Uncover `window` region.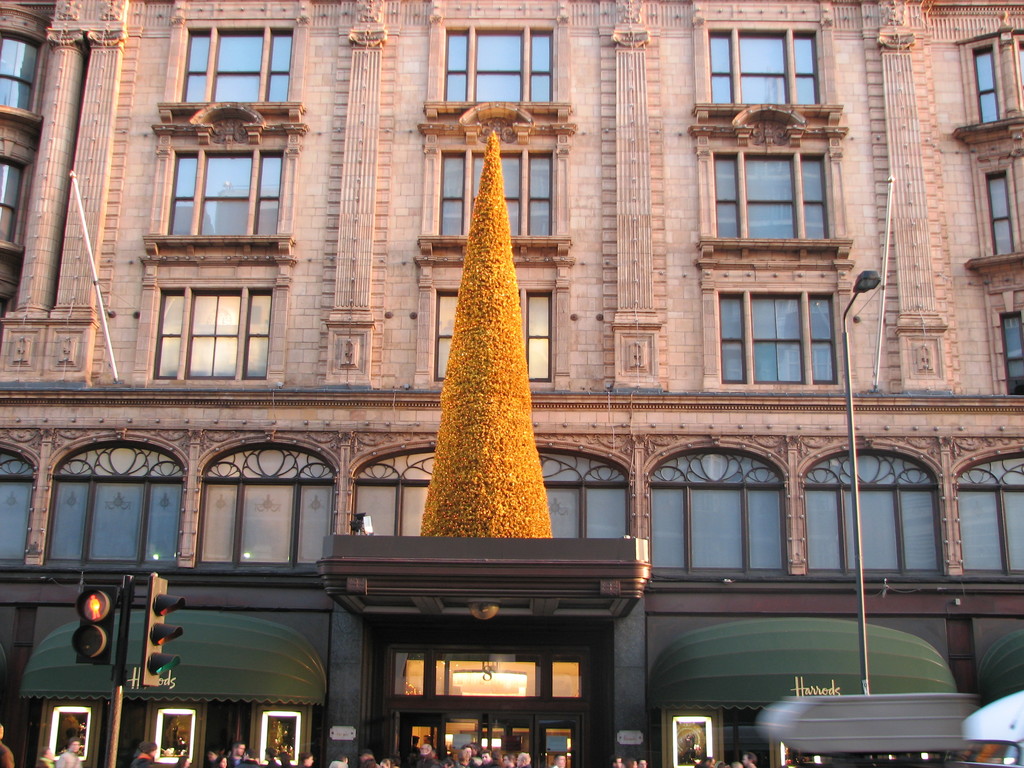
Uncovered: [180,20,296,104].
